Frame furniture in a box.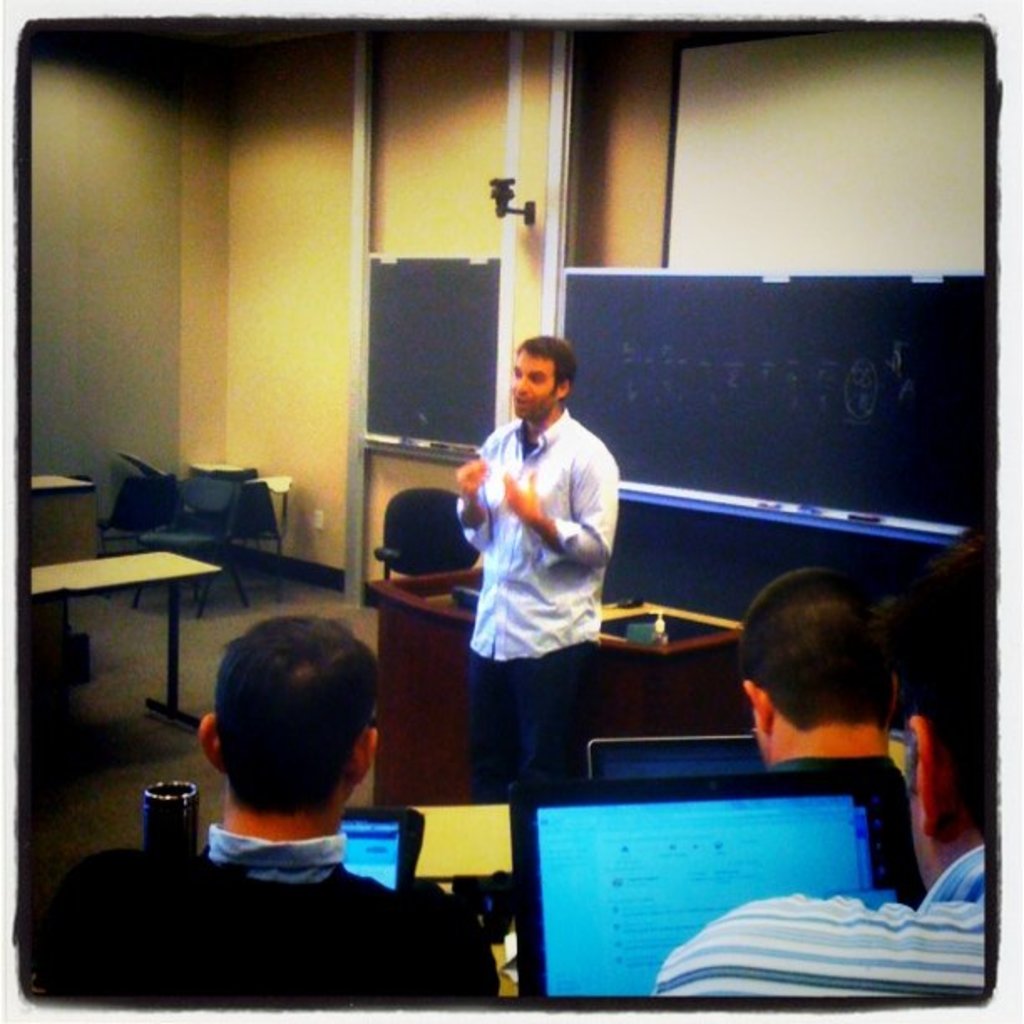
x1=360, y1=557, x2=745, y2=808.
